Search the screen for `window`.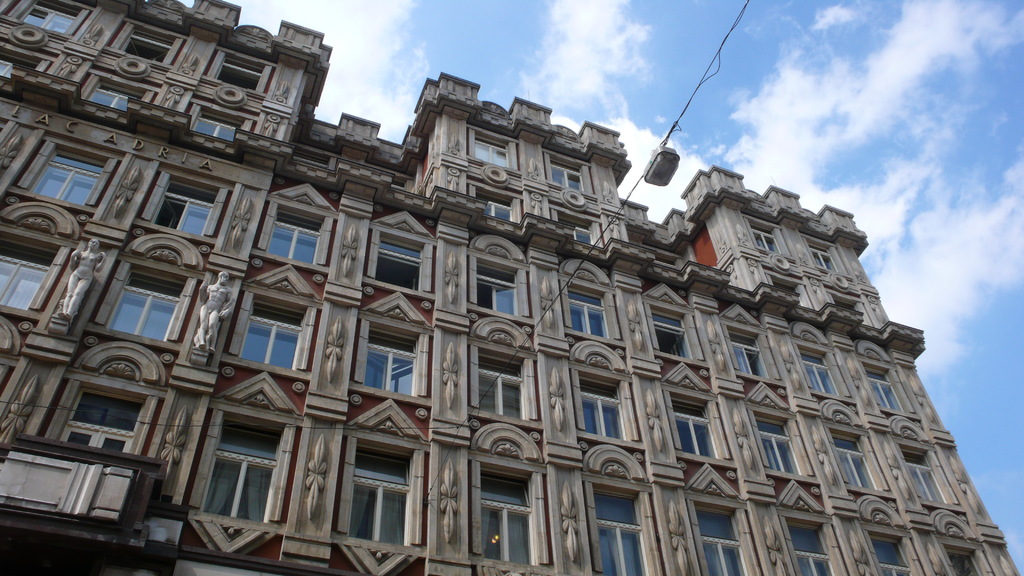
Found at [x1=467, y1=320, x2=544, y2=430].
